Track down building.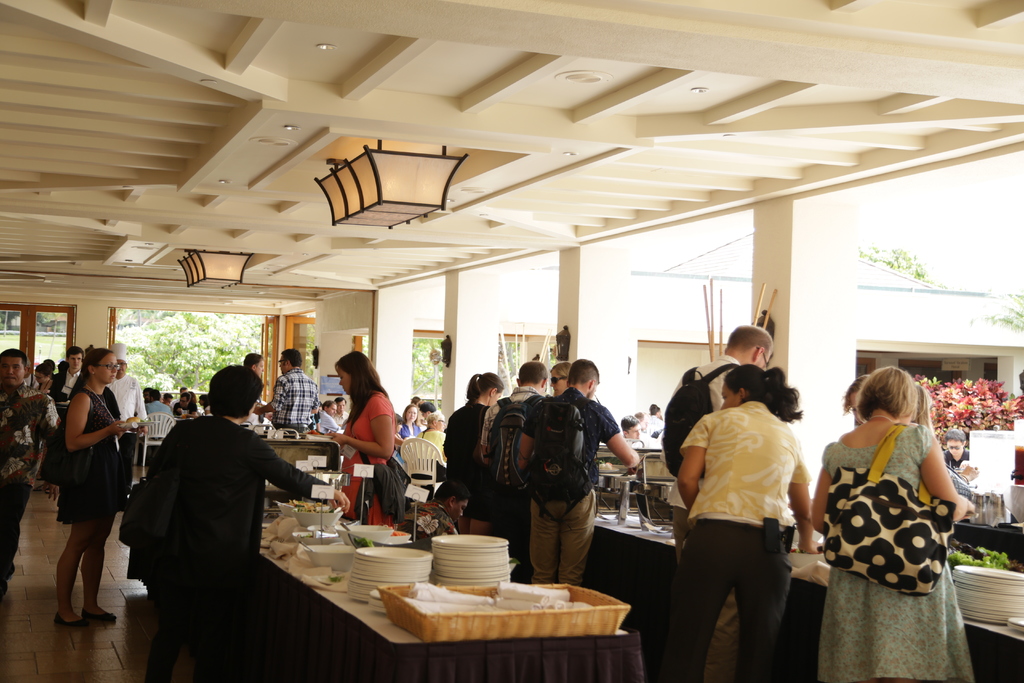
Tracked to bbox=[0, 1, 1023, 682].
